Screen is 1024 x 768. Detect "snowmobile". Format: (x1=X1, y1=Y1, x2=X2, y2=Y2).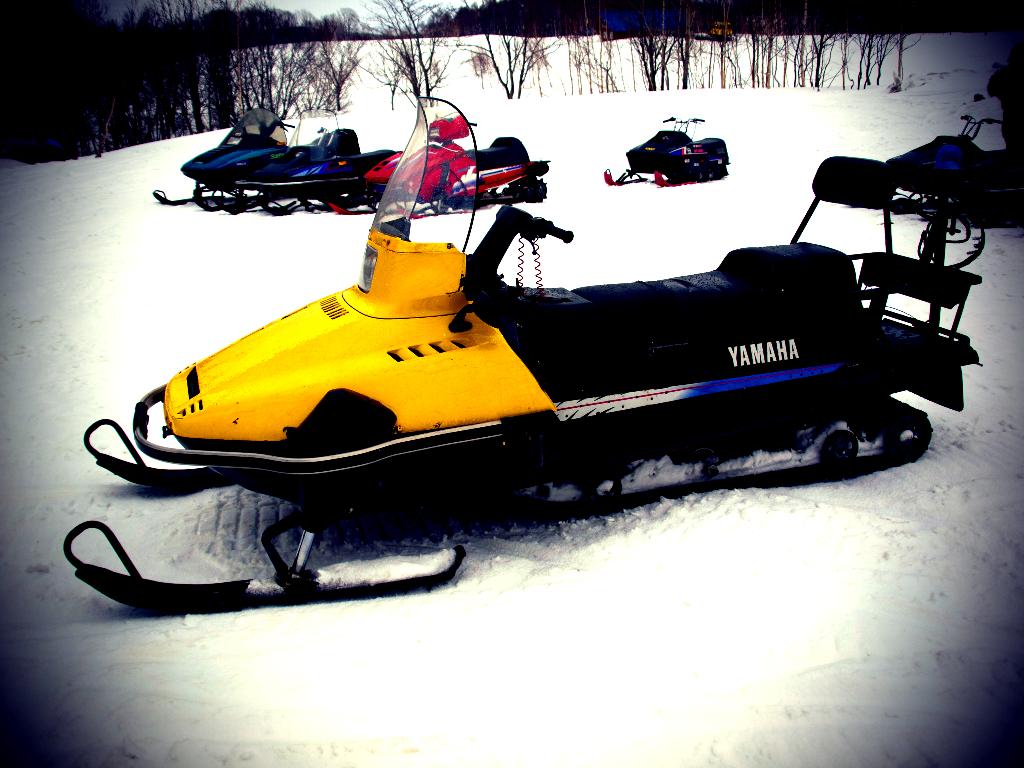
(x1=154, y1=106, x2=359, y2=214).
